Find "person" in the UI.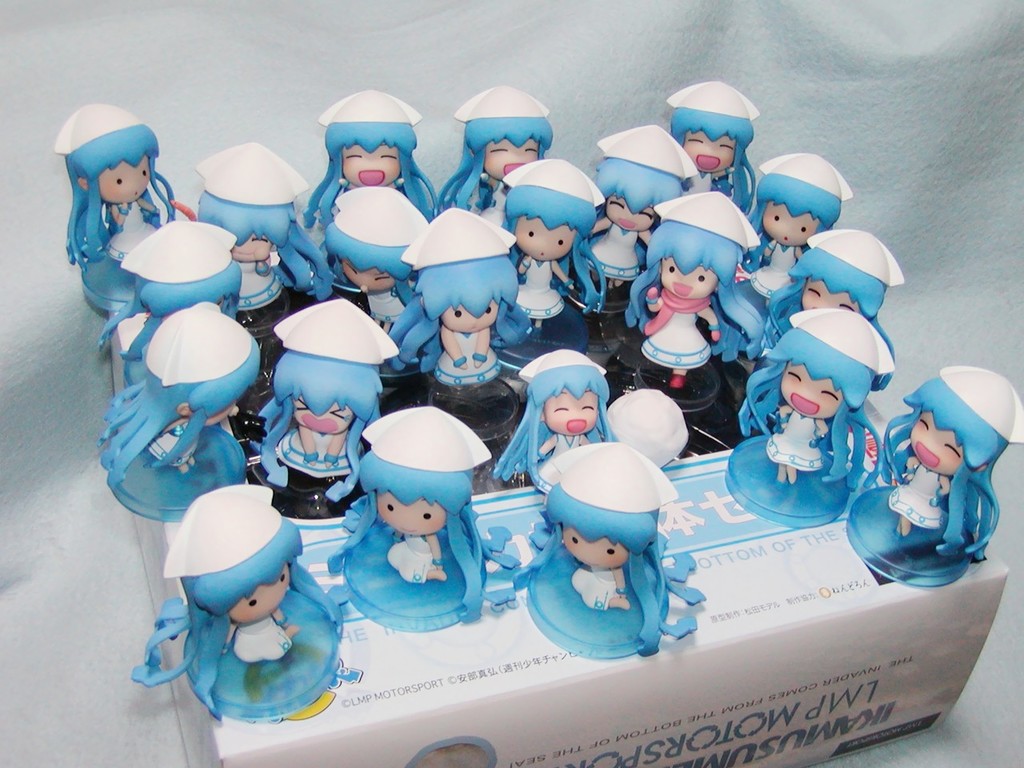
UI element at [855,365,1003,607].
